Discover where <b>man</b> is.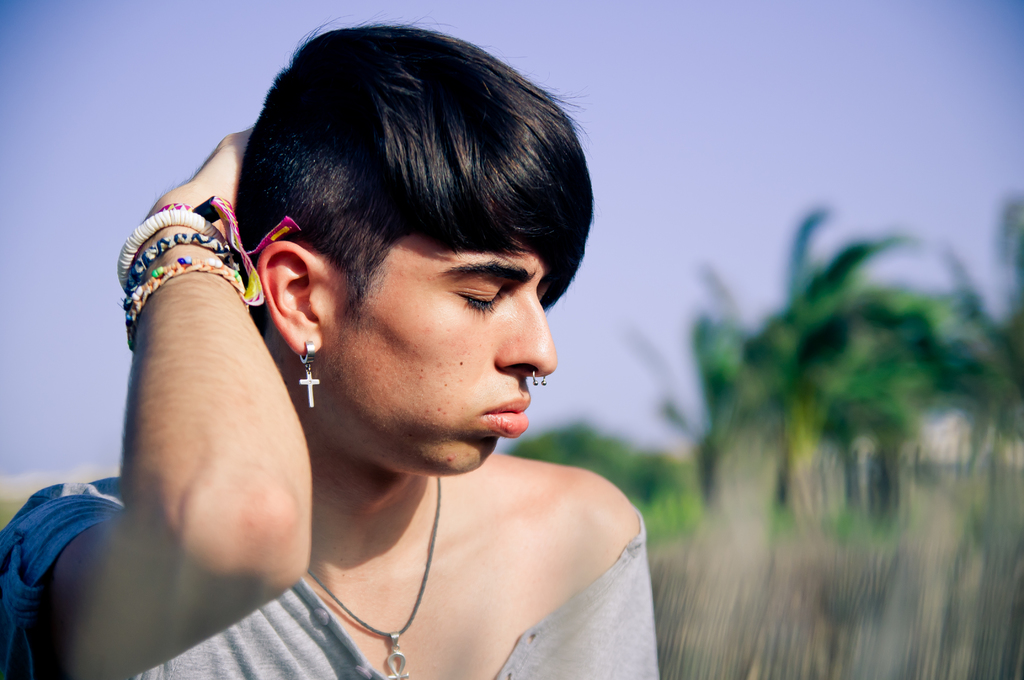
Discovered at [0,14,662,679].
